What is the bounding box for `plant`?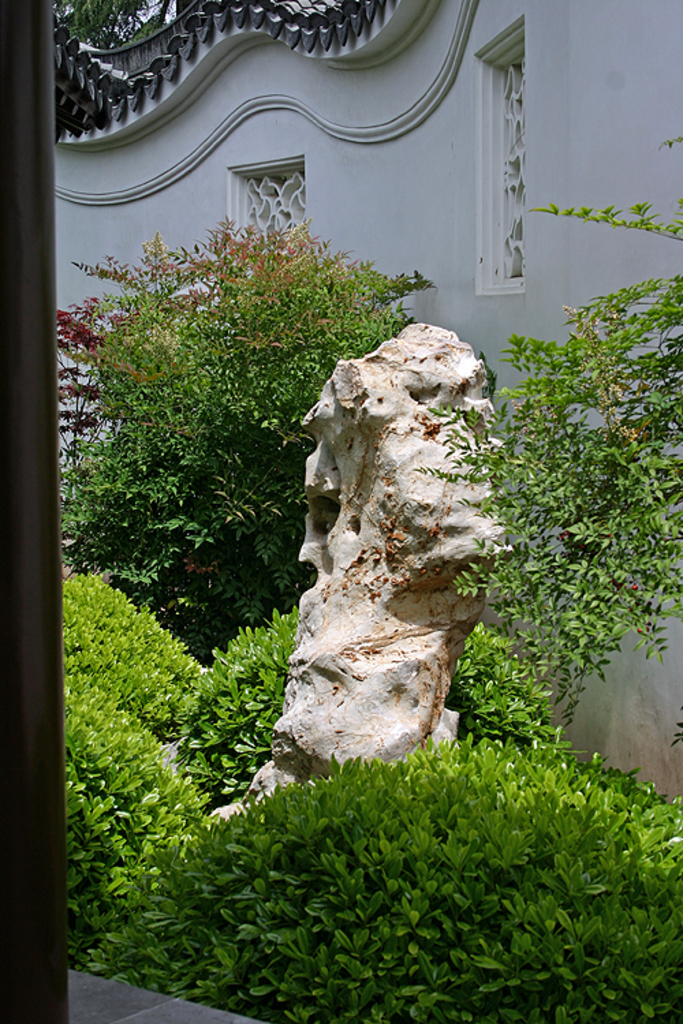
Rect(451, 231, 669, 810).
